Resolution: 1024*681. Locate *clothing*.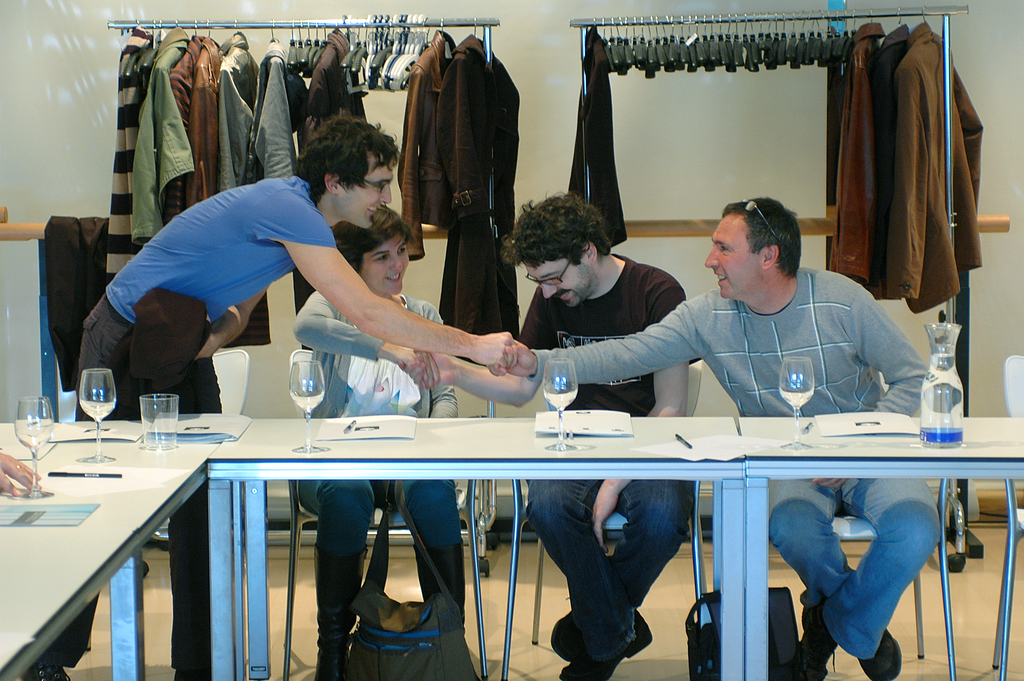
<bbox>832, 22, 887, 286</bbox>.
